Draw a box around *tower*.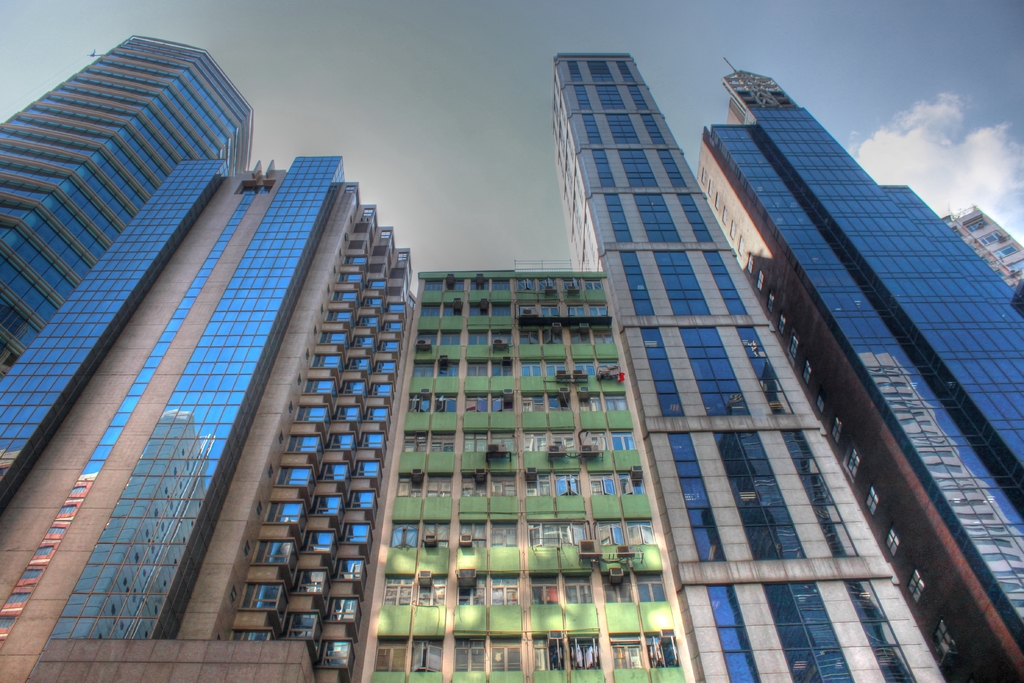
crop(557, 49, 941, 682).
